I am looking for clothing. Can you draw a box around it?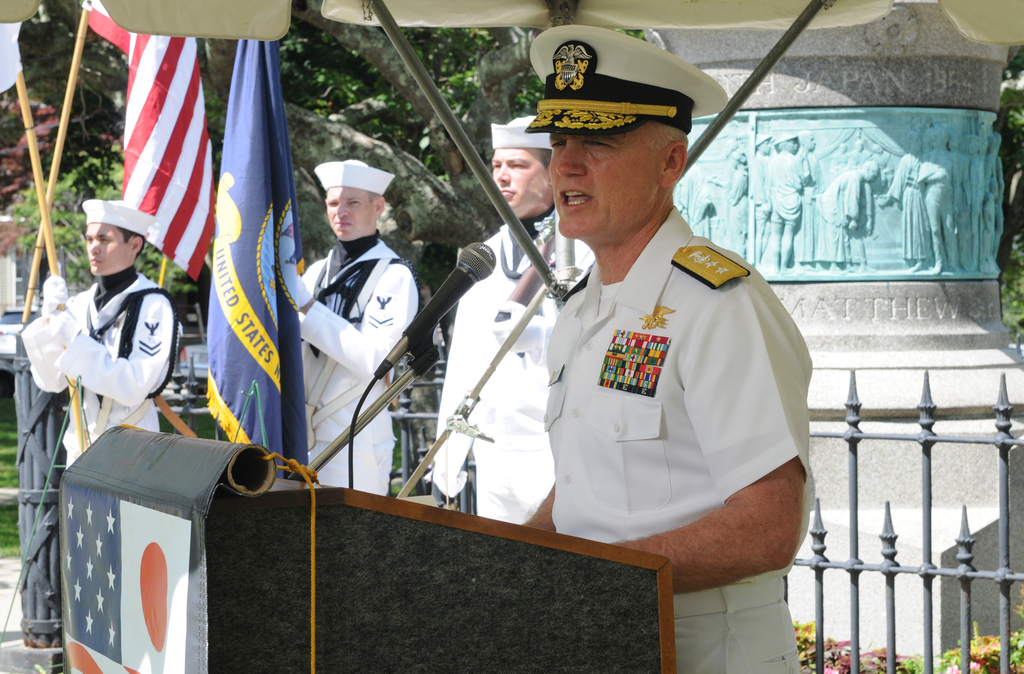
Sure, the bounding box is (417,206,621,522).
